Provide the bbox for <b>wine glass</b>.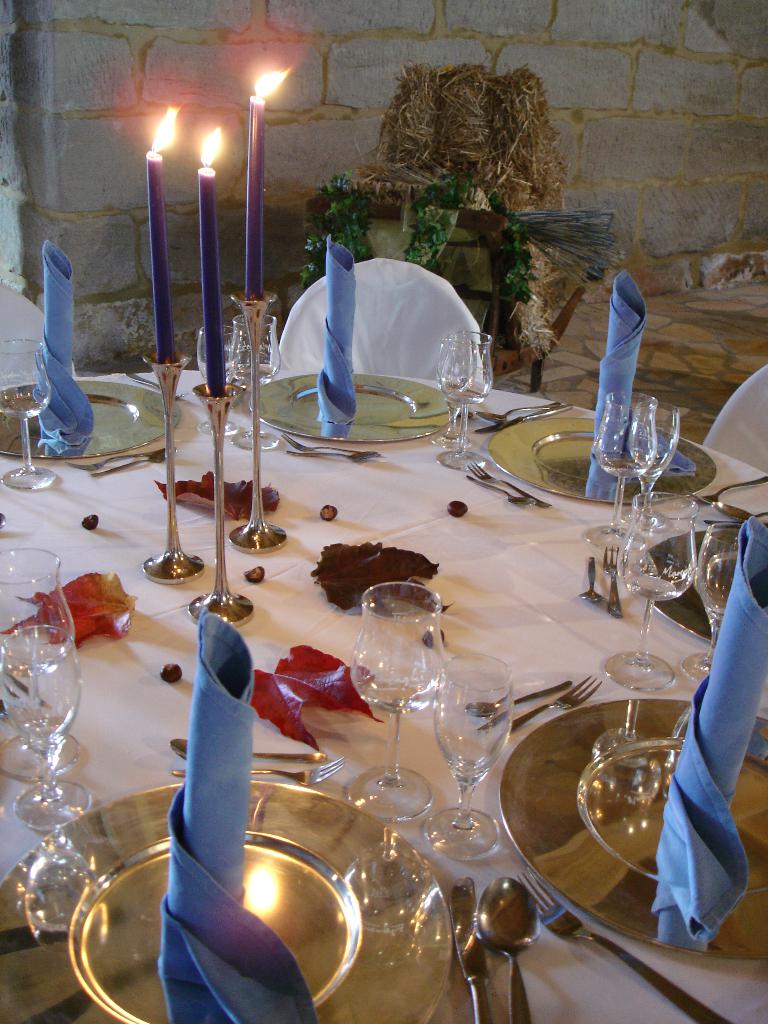
{"x1": 230, "y1": 314, "x2": 281, "y2": 452}.
